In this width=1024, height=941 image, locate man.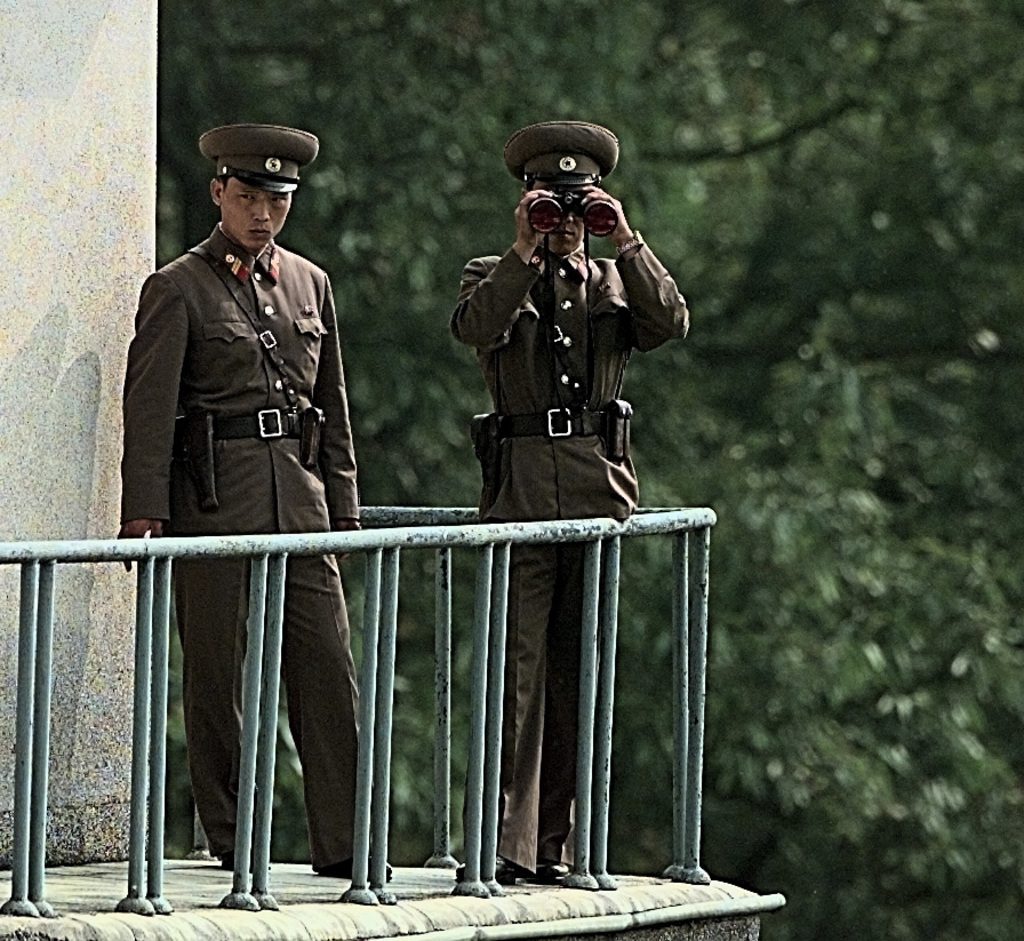
Bounding box: (451, 115, 695, 883).
